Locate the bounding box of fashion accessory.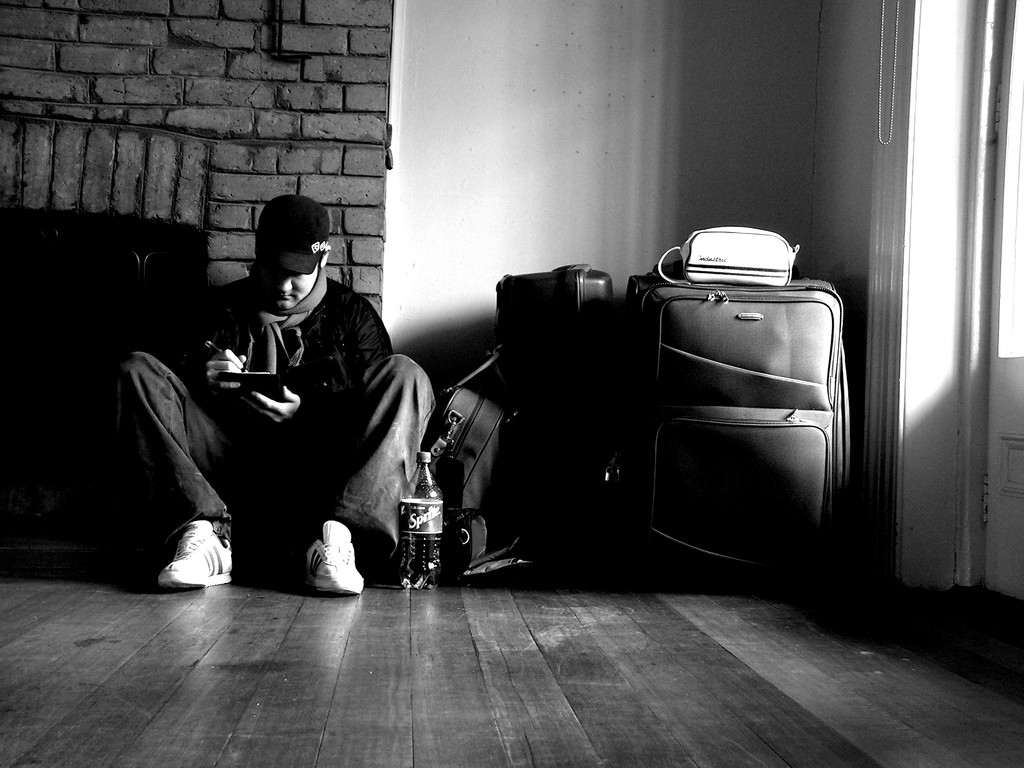
Bounding box: detection(305, 518, 366, 597).
